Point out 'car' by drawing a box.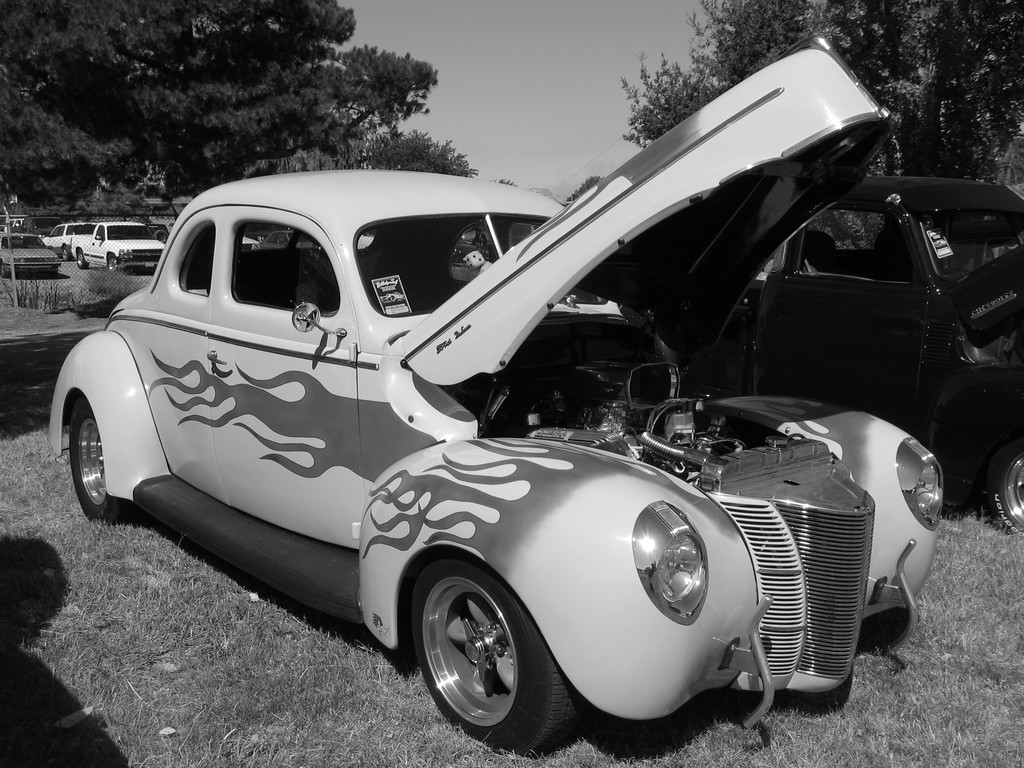
bbox(714, 175, 1023, 552).
